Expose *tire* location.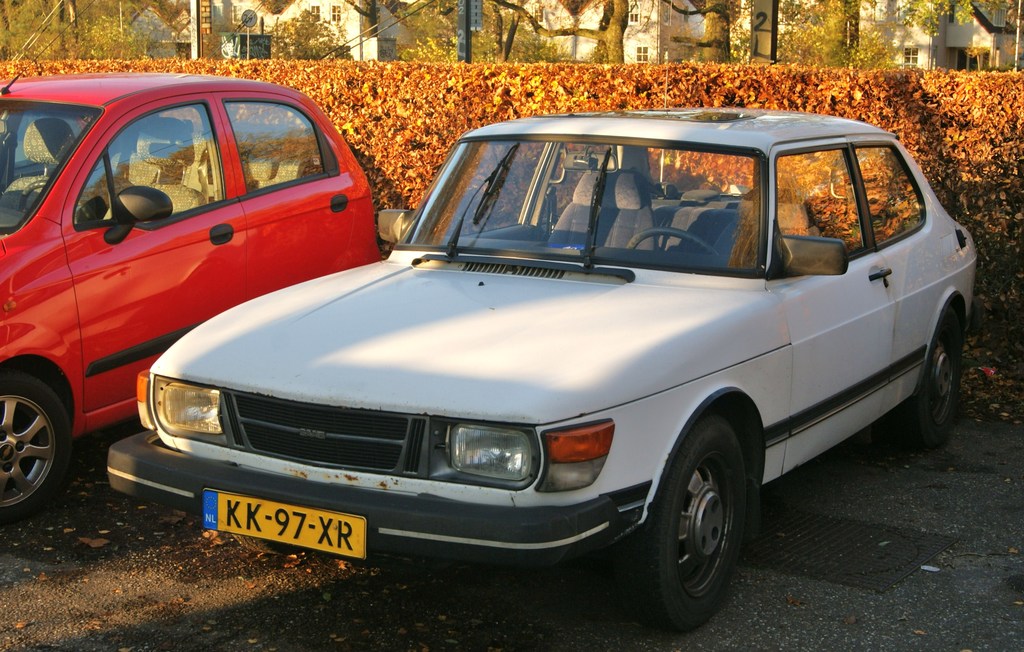
Exposed at [x1=913, y1=301, x2=961, y2=446].
